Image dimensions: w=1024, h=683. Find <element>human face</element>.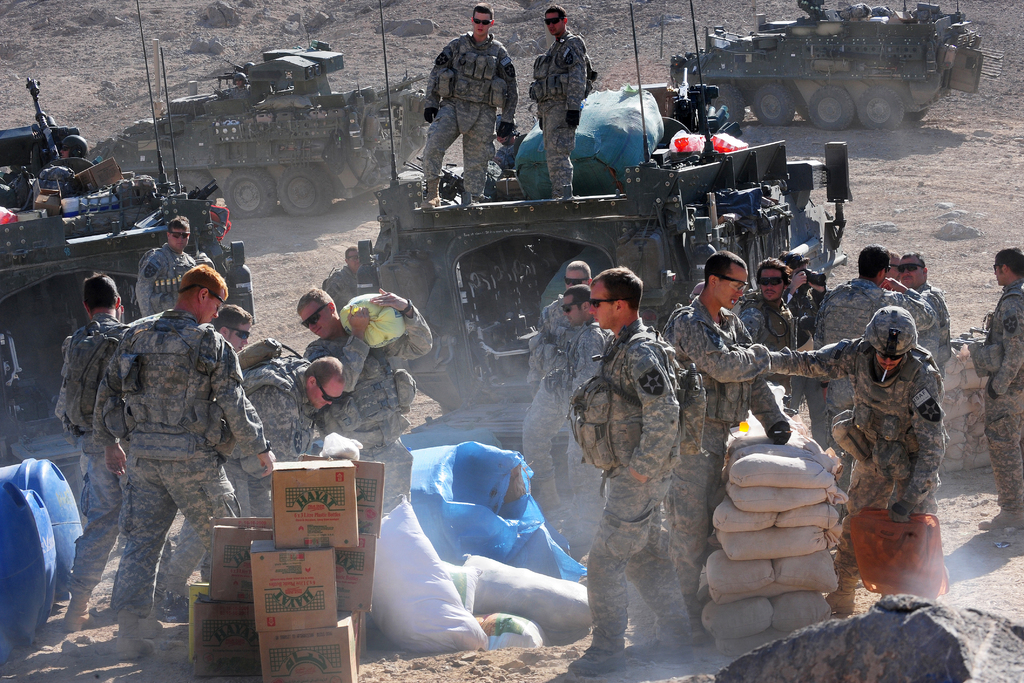
pyautogui.locateOnScreen(205, 295, 228, 323).
